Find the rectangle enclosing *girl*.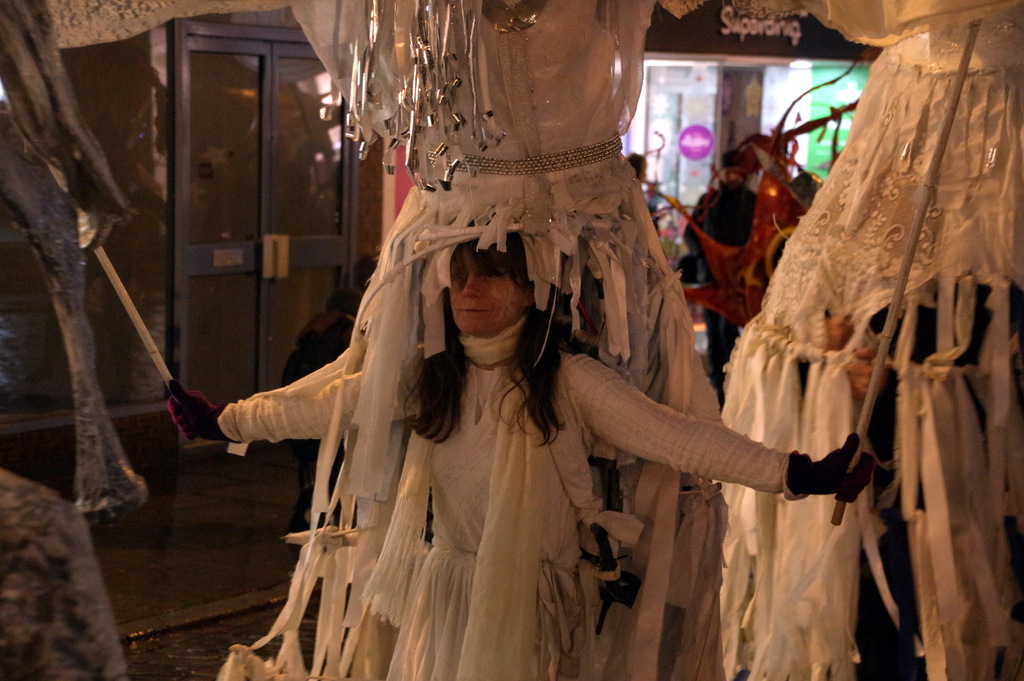
Rect(184, 48, 837, 673).
